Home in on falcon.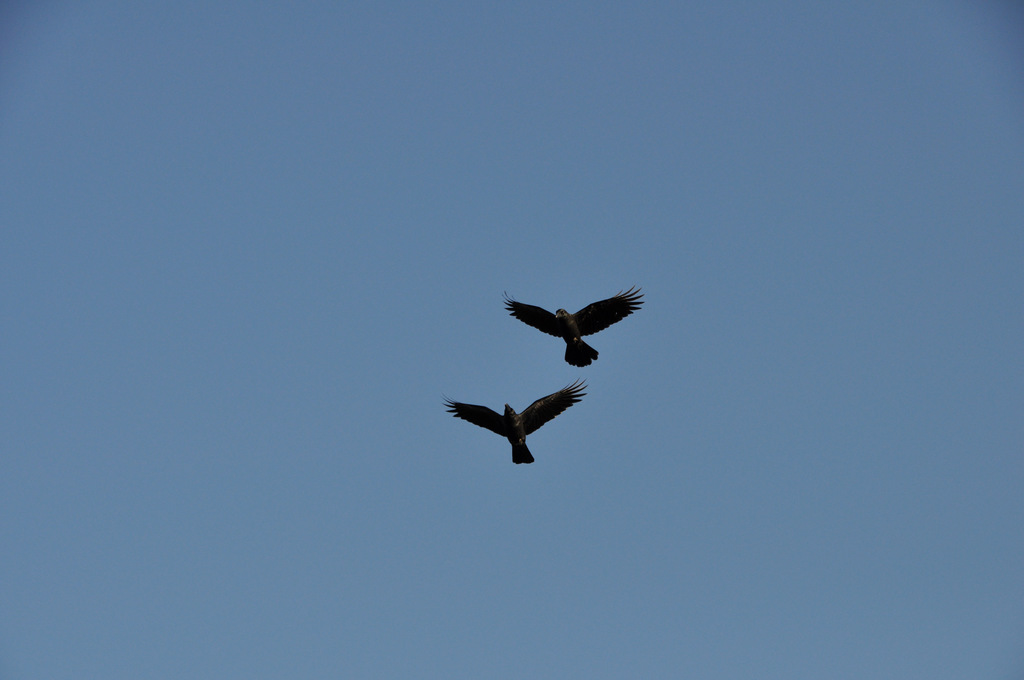
Homed in at [left=440, top=376, right=590, bottom=464].
